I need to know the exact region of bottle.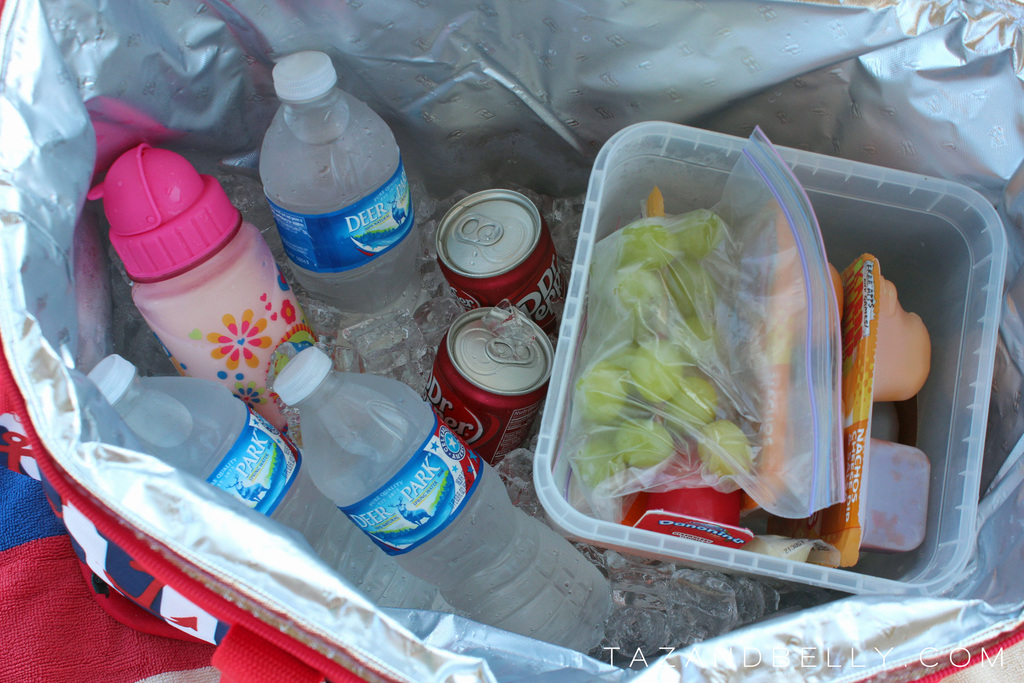
Region: pyautogui.locateOnScreen(271, 345, 611, 658).
